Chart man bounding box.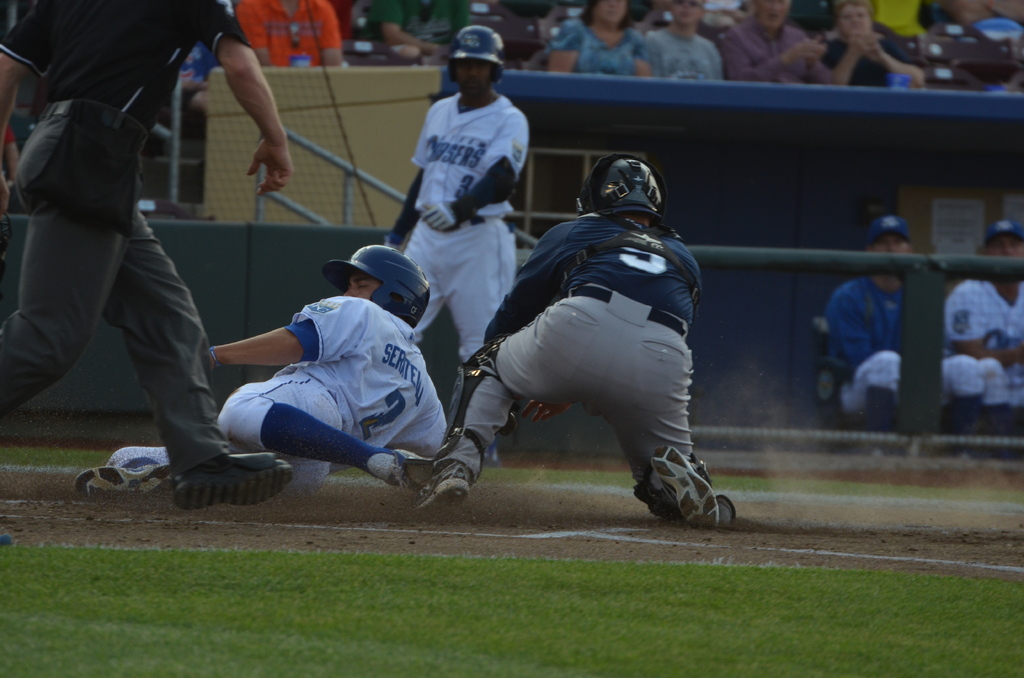
Charted: [left=383, top=29, right=531, bottom=467].
